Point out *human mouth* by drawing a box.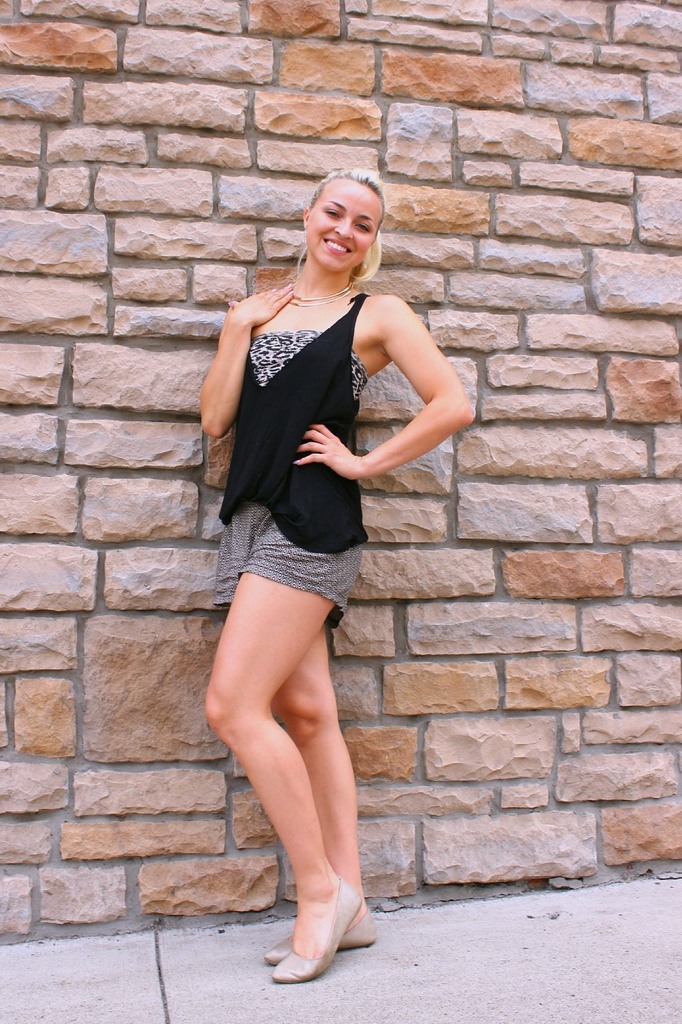
l=320, t=234, r=358, b=258.
